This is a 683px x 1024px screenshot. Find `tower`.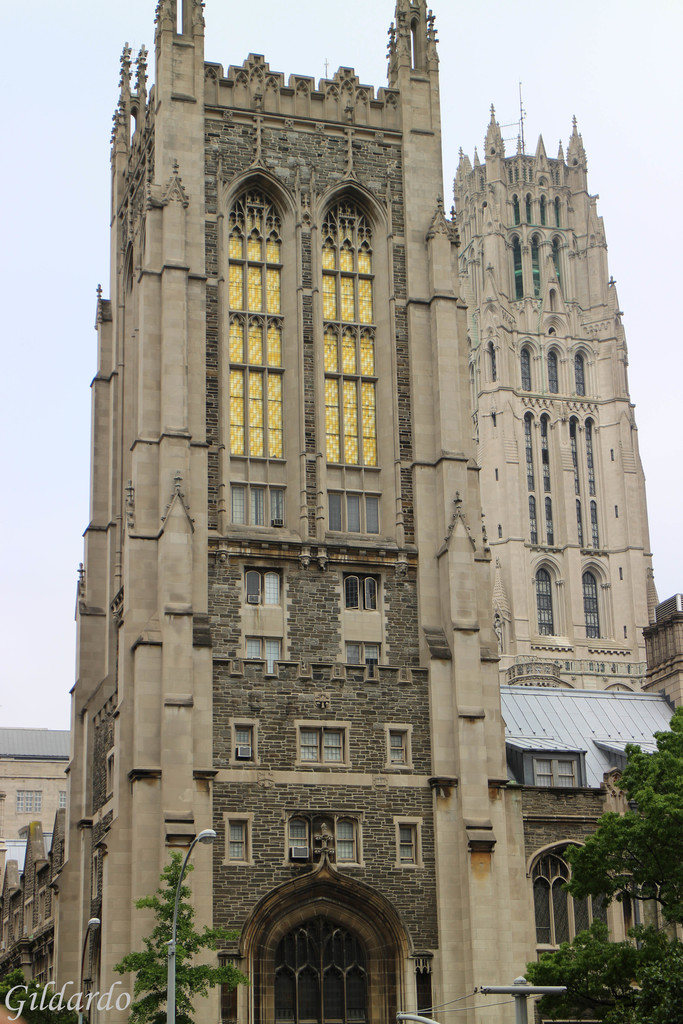
Bounding box: 416 61 658 710.
